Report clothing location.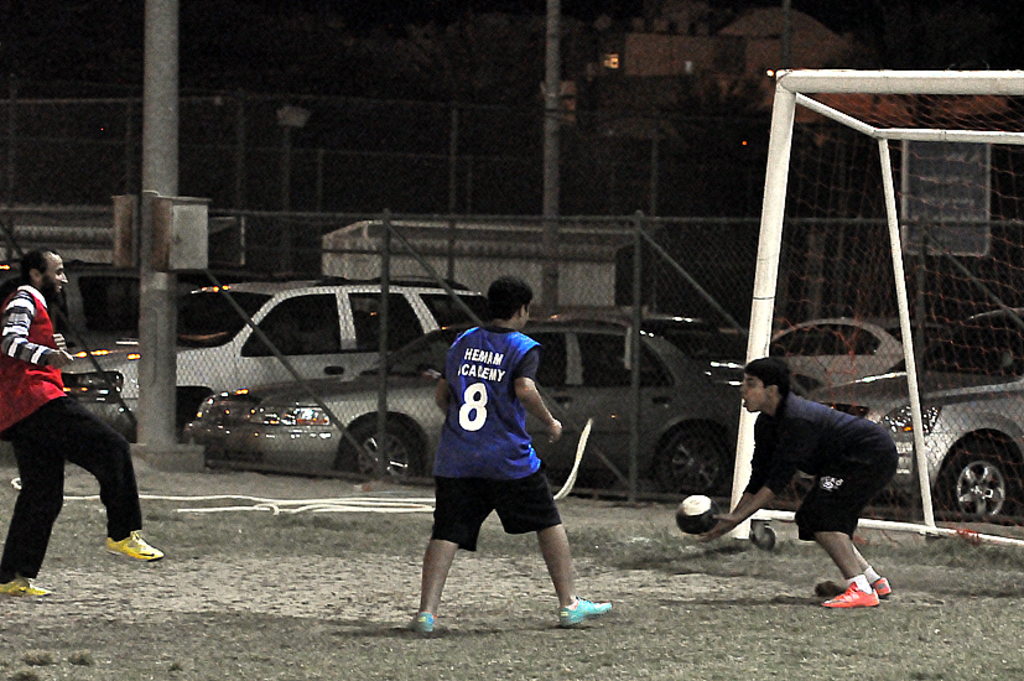
Report: select_region(754, 393, 901, 549).
